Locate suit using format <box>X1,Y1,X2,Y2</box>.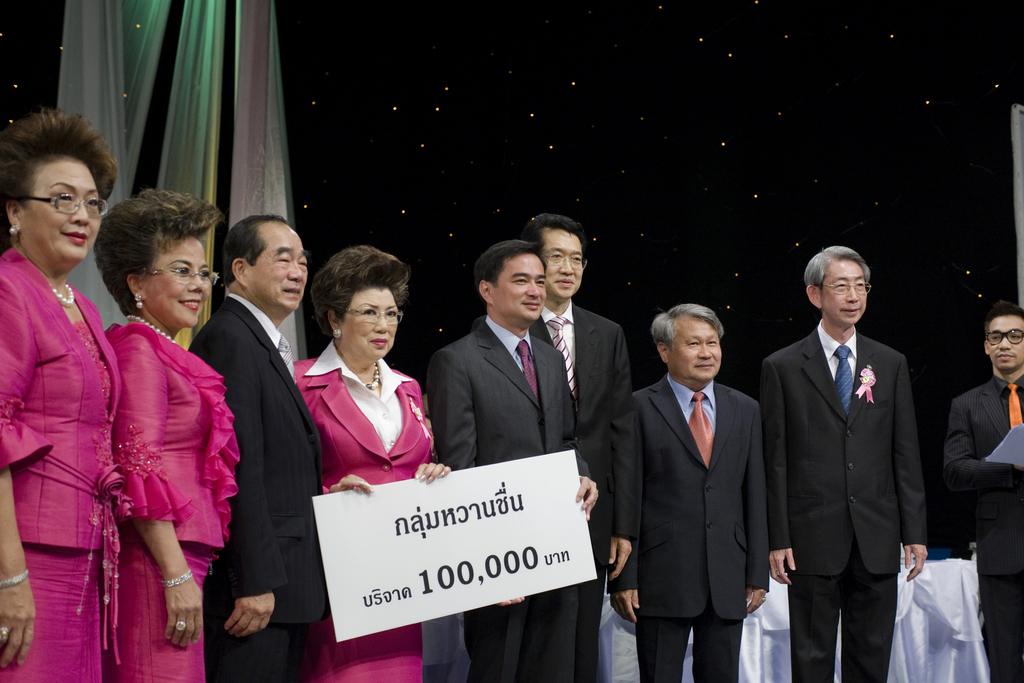
<box>426,315,590,682</box>.
